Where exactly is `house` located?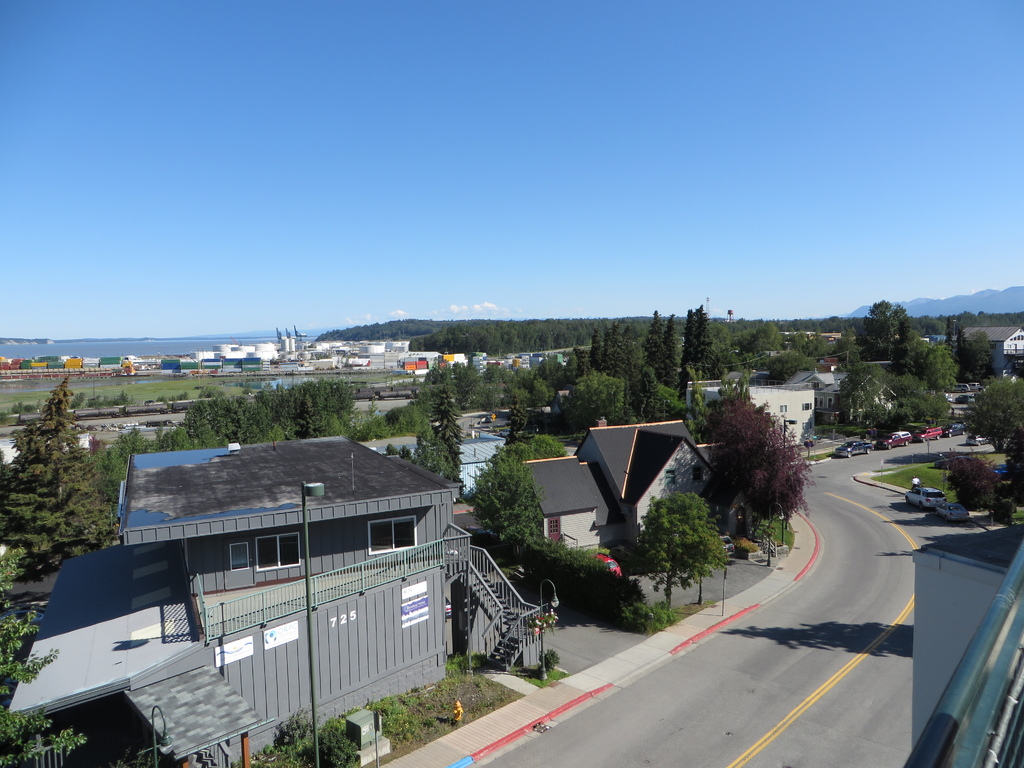
Its bounding box is 955:325:1023:385.
